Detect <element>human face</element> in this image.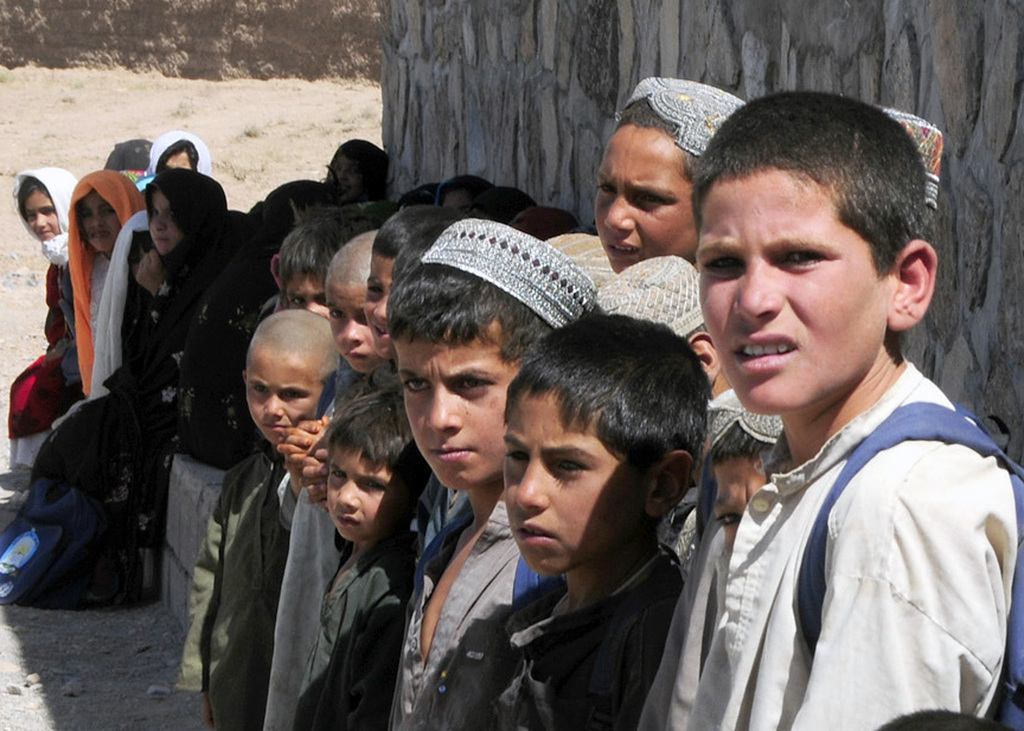
Detection: region(596, 124, 700, 273).
